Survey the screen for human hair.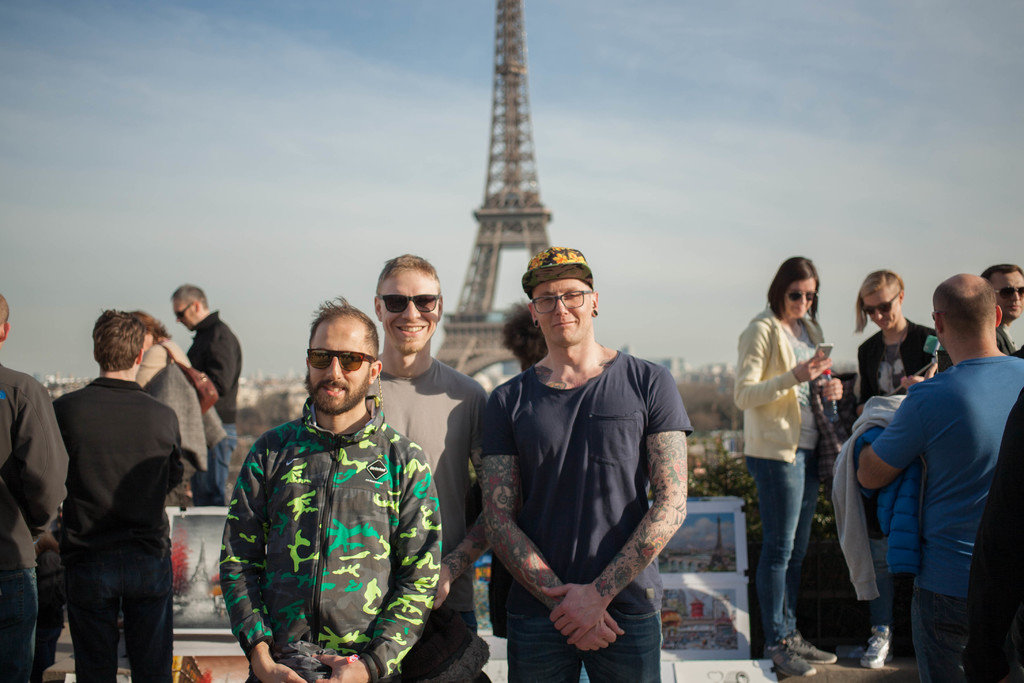
Survey found: l=168, t=281, r=210, b=312.
